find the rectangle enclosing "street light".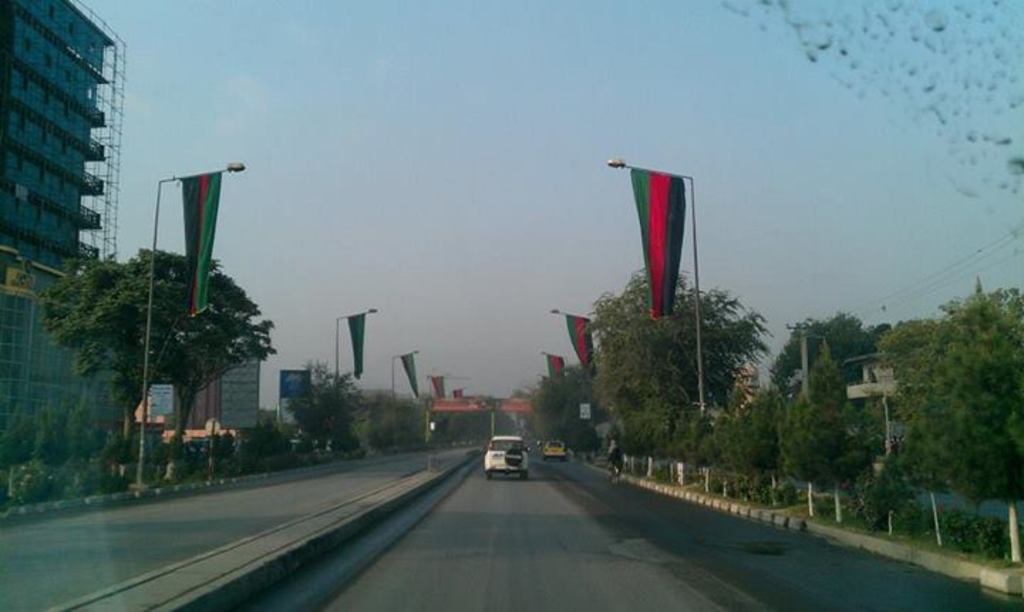
[384, 349, 420, 440].
